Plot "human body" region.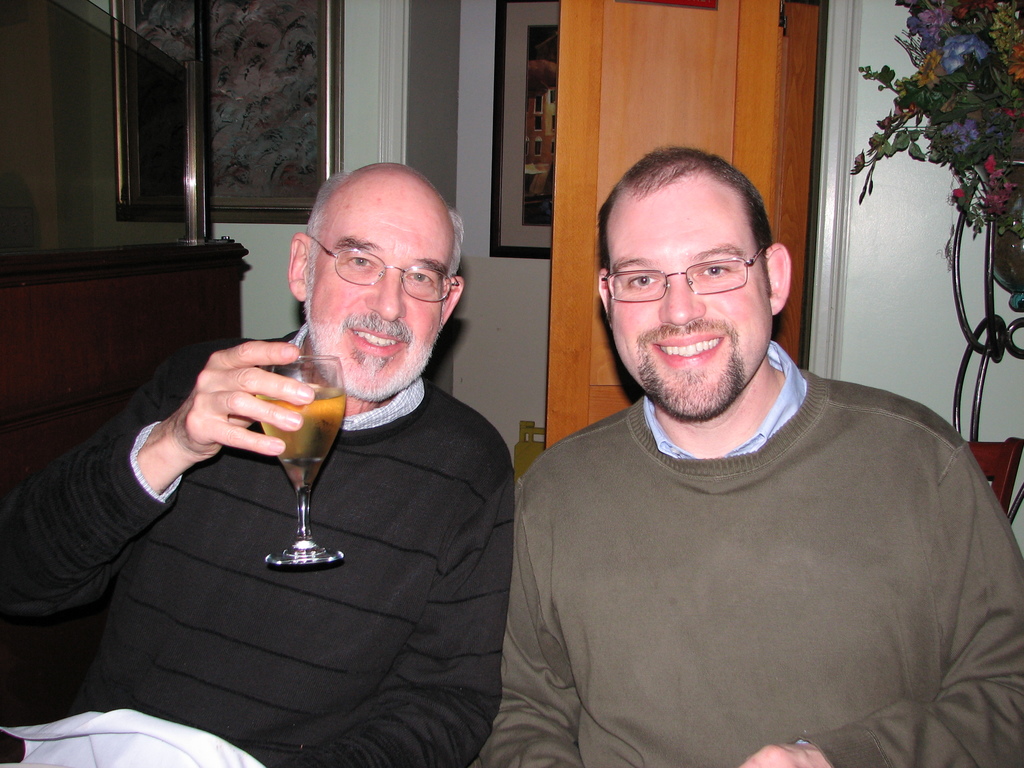
Plotted at detection(0, 318, 516, 767).
